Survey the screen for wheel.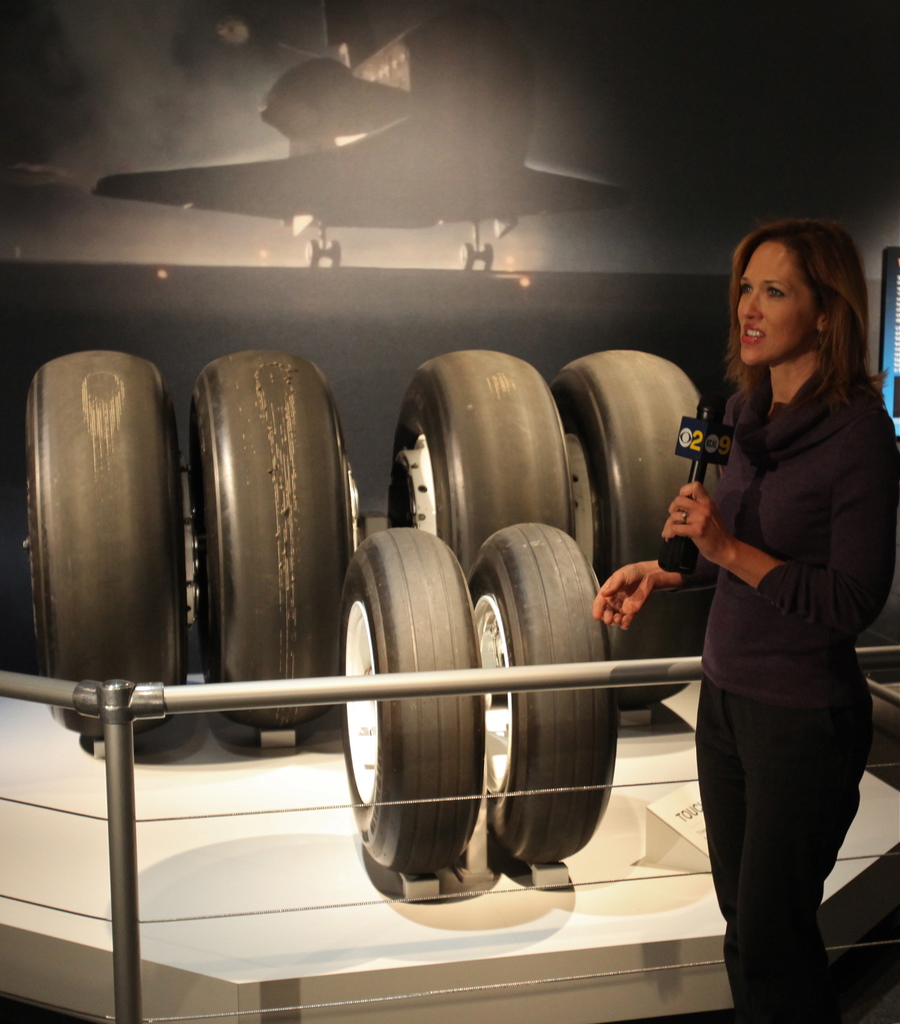
Survey found: (left=550, top=350, right=723, bottom=705).
